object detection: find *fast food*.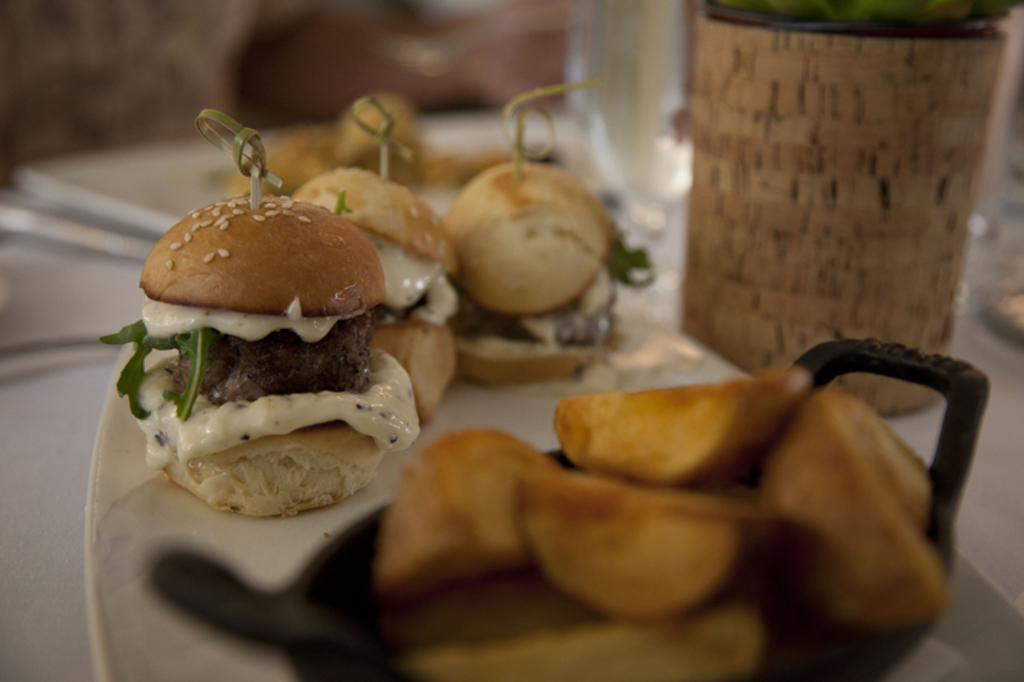
(x1=291, y1=91, x2=465, y2=426).
